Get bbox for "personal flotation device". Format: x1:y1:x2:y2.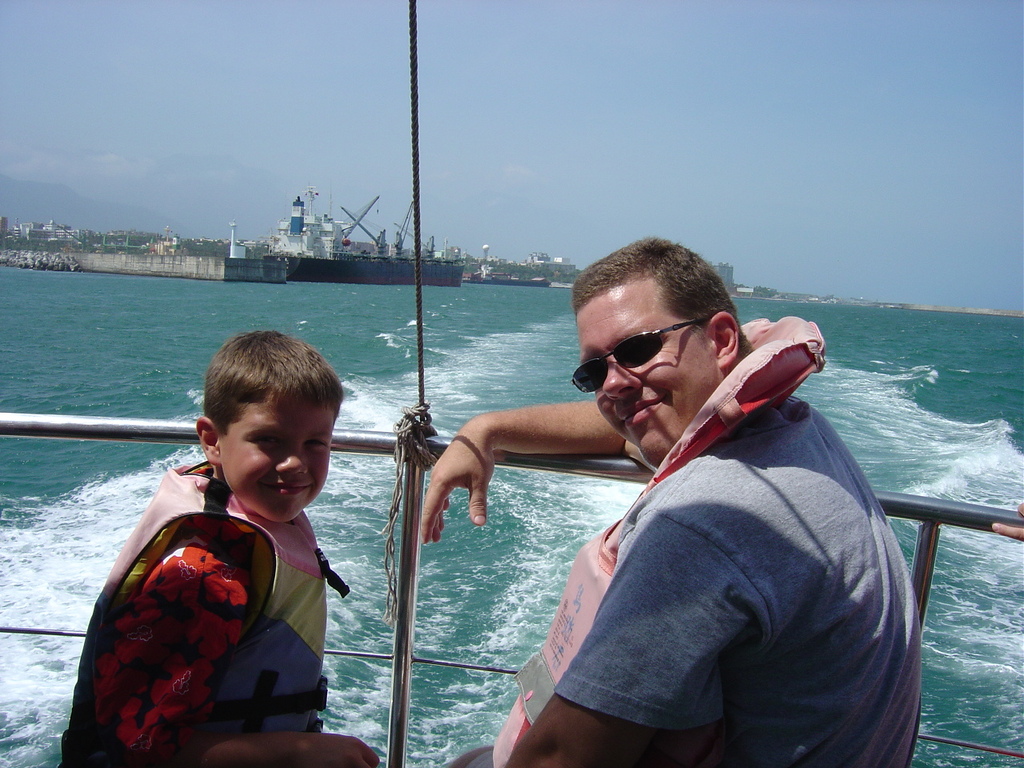
58:452:325:767.
